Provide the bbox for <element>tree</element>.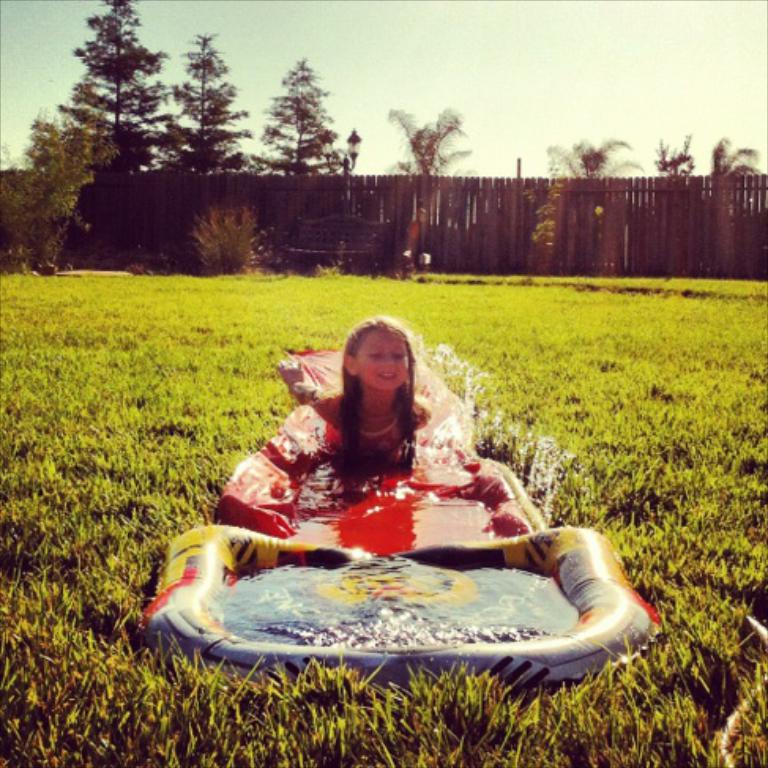
box=[0, 110, 101, 274].
